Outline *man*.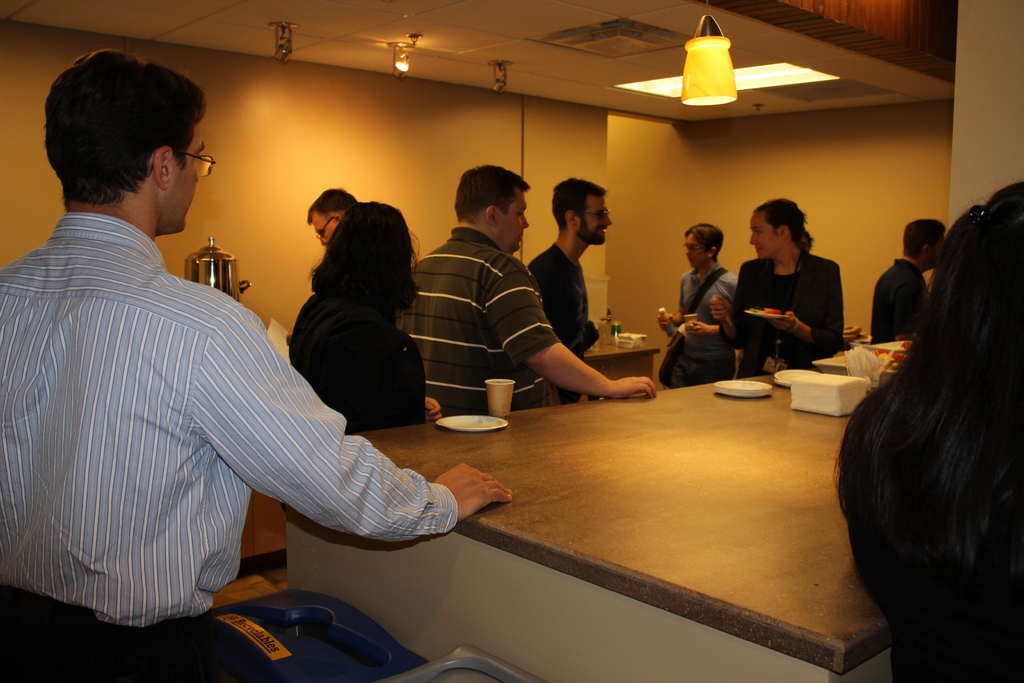
Outline: (706,194,845,372).
